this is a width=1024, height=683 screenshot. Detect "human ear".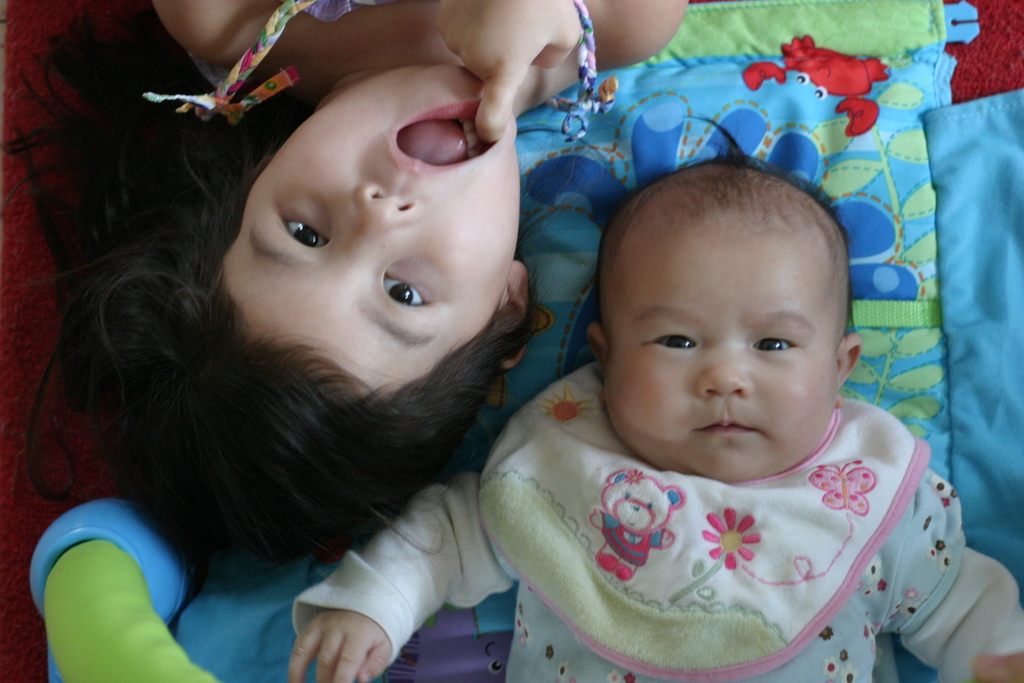
[584,323,609,402].
